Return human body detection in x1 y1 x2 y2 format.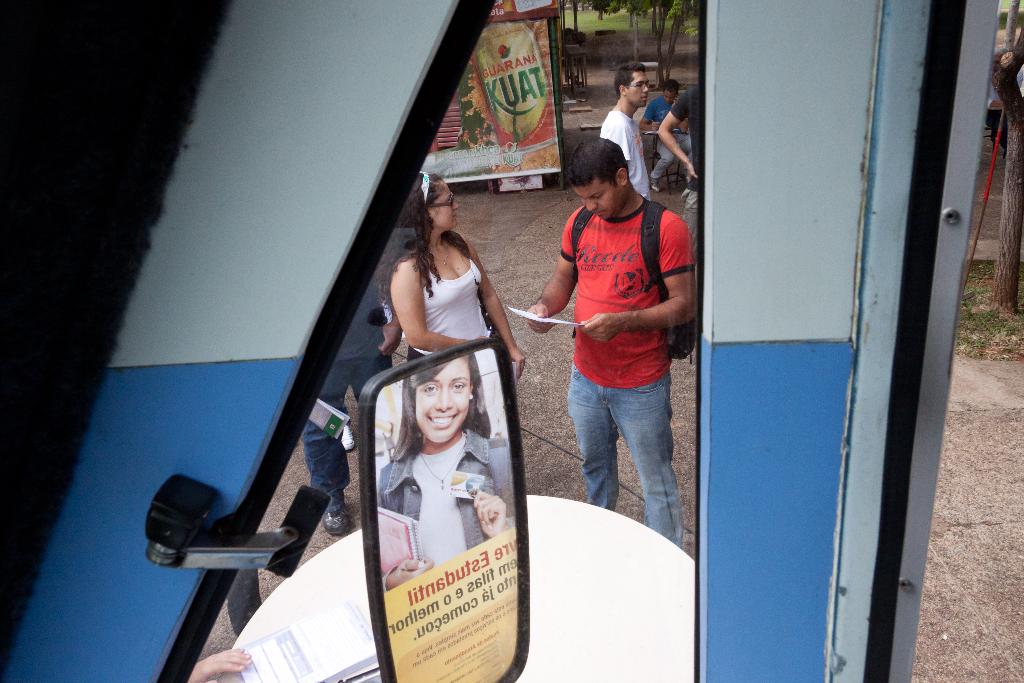
392 176 523 379.
